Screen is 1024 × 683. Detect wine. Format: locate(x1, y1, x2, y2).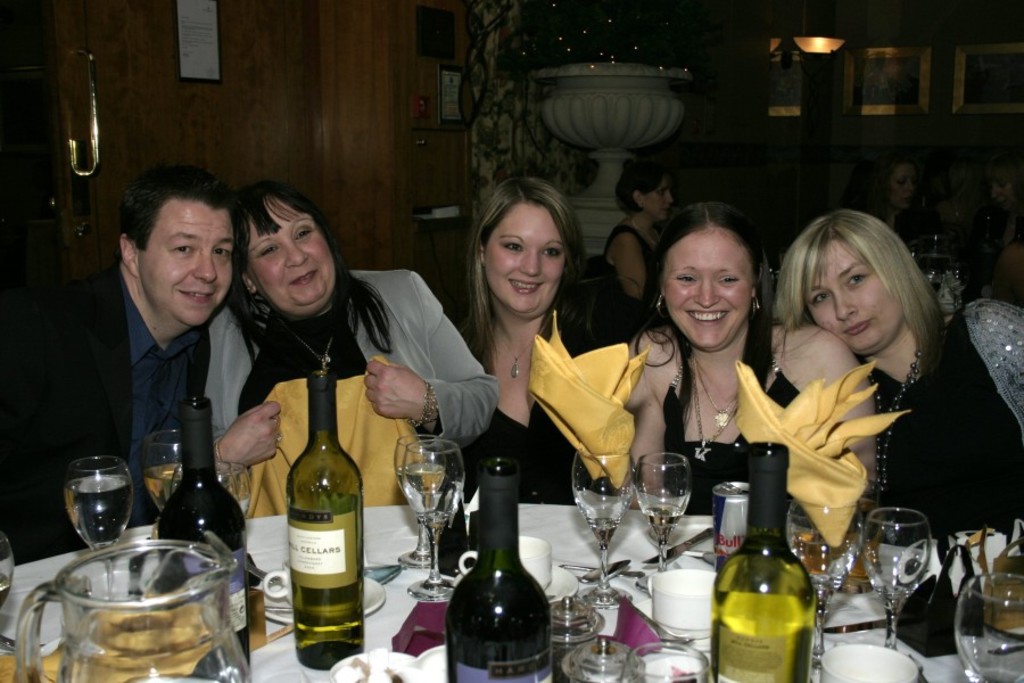
locate(444, 461, 551, 682).
